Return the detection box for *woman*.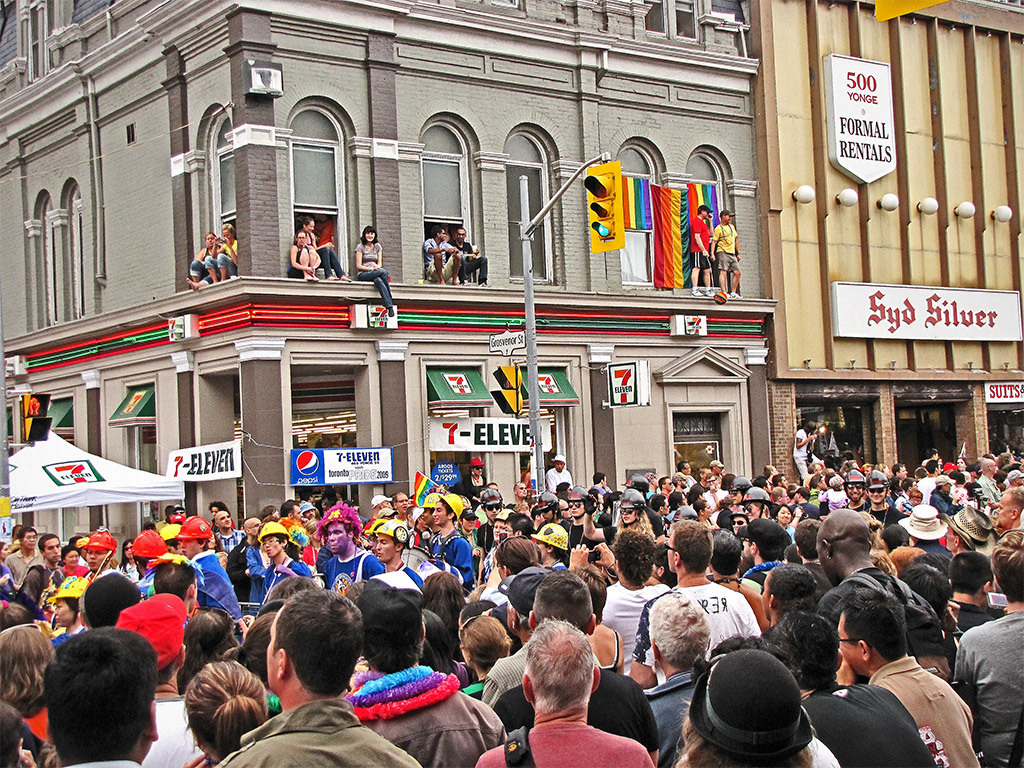
{"left": 284, "top": 230, "right": 327, "bottom": 279}.
